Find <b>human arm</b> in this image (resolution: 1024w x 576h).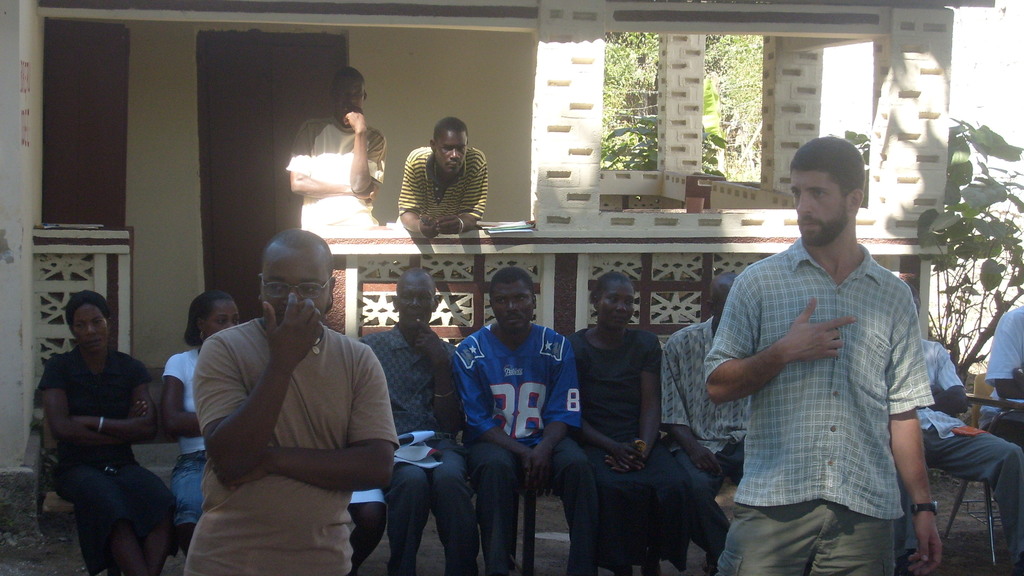
BBox(287, 113, 353, 198).
